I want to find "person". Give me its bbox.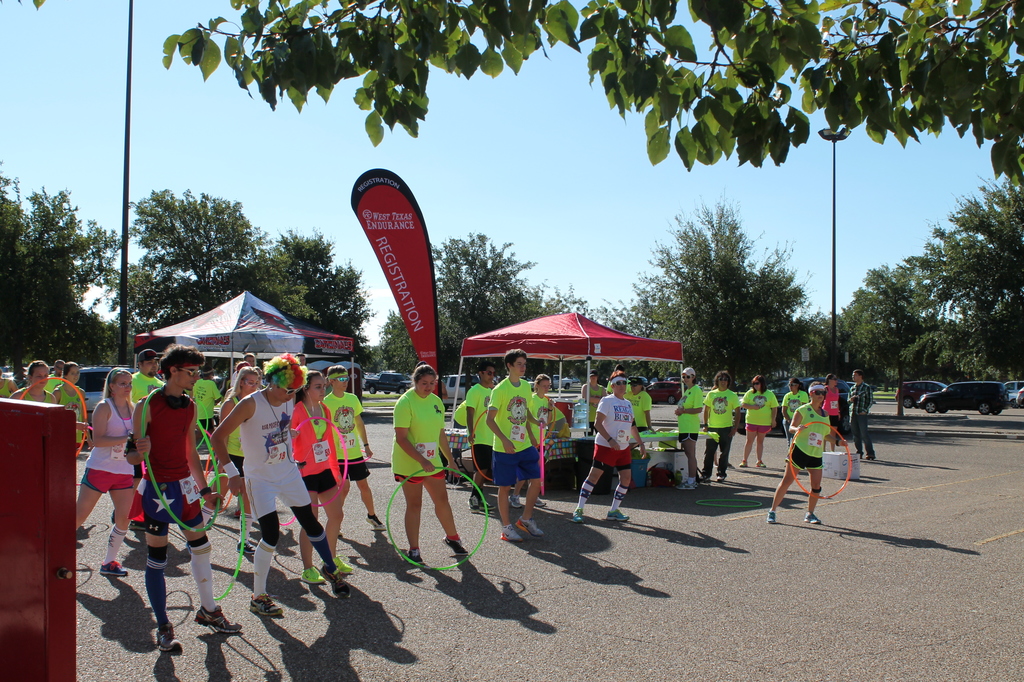
pyautogui.locateOnScreen(134, 345, 171, 529).
